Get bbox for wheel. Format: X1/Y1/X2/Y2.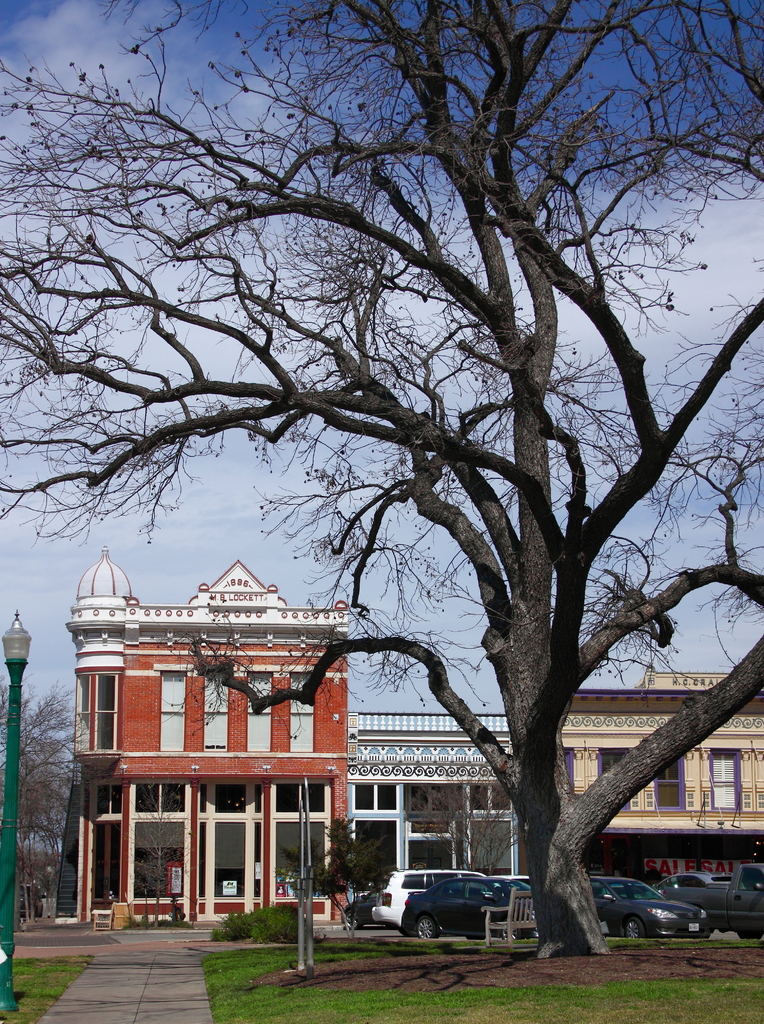
624/917/644/940.
